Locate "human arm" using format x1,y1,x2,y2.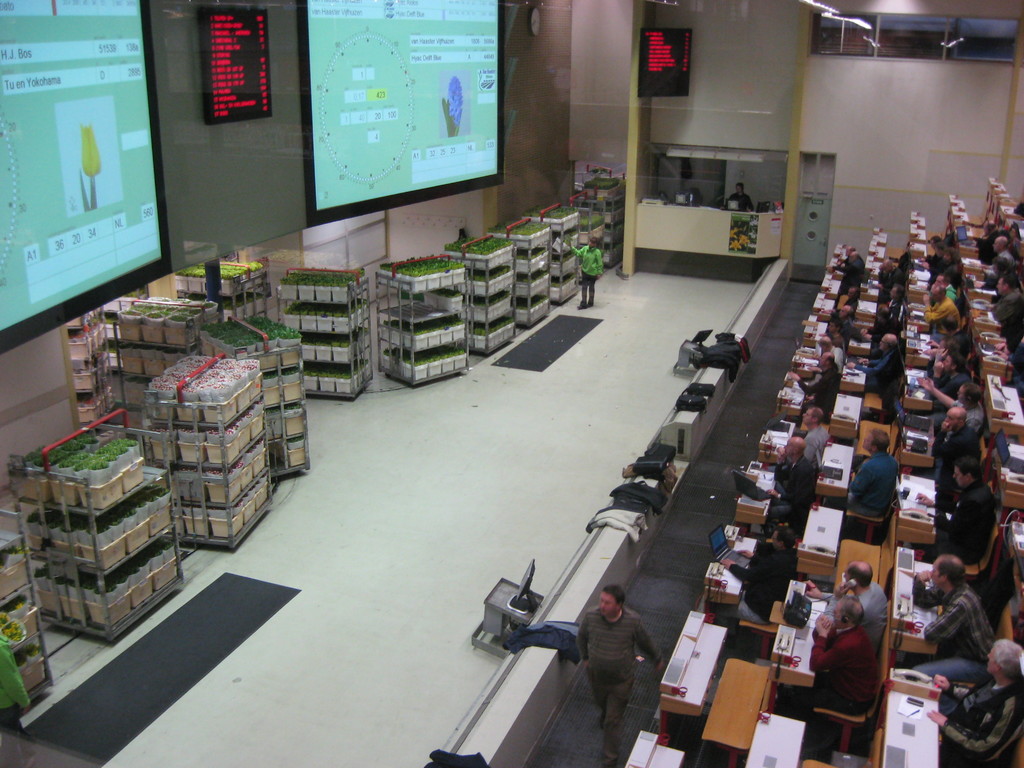
805,434,817,463.
